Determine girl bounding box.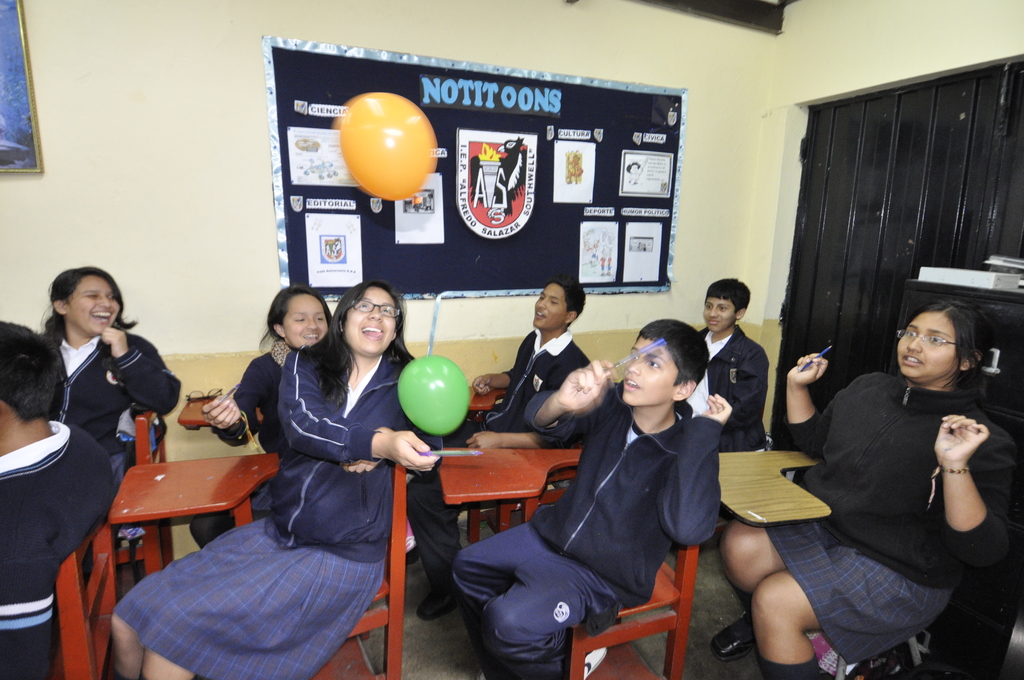
Determined: bbox(41, 264, 182, 504).
